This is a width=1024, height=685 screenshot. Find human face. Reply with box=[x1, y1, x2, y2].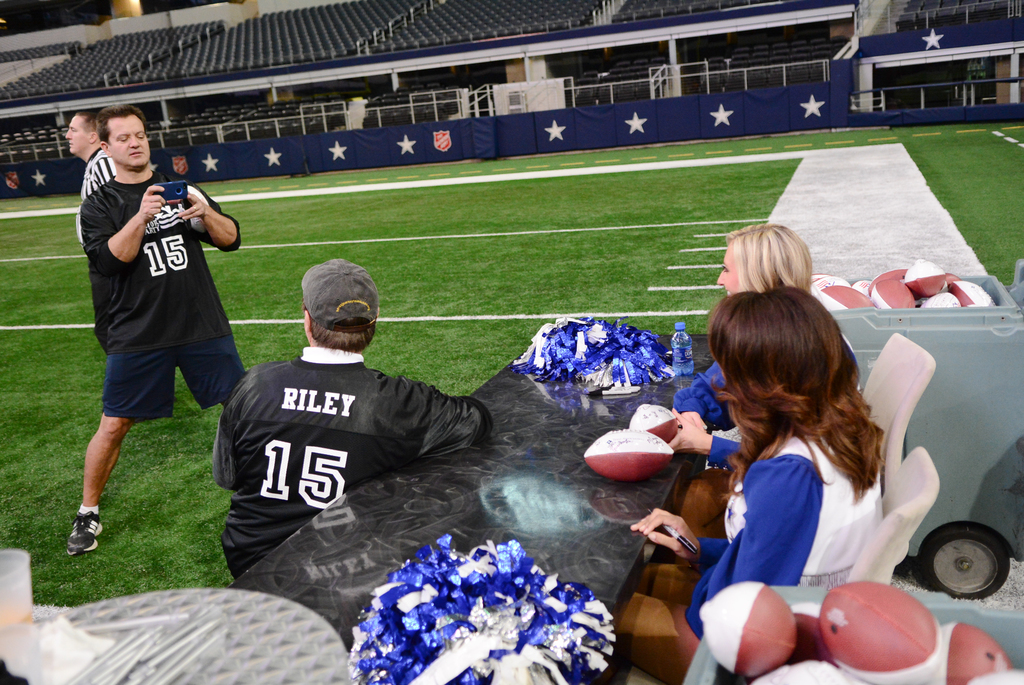
box=[60, 118, 88, 157].
